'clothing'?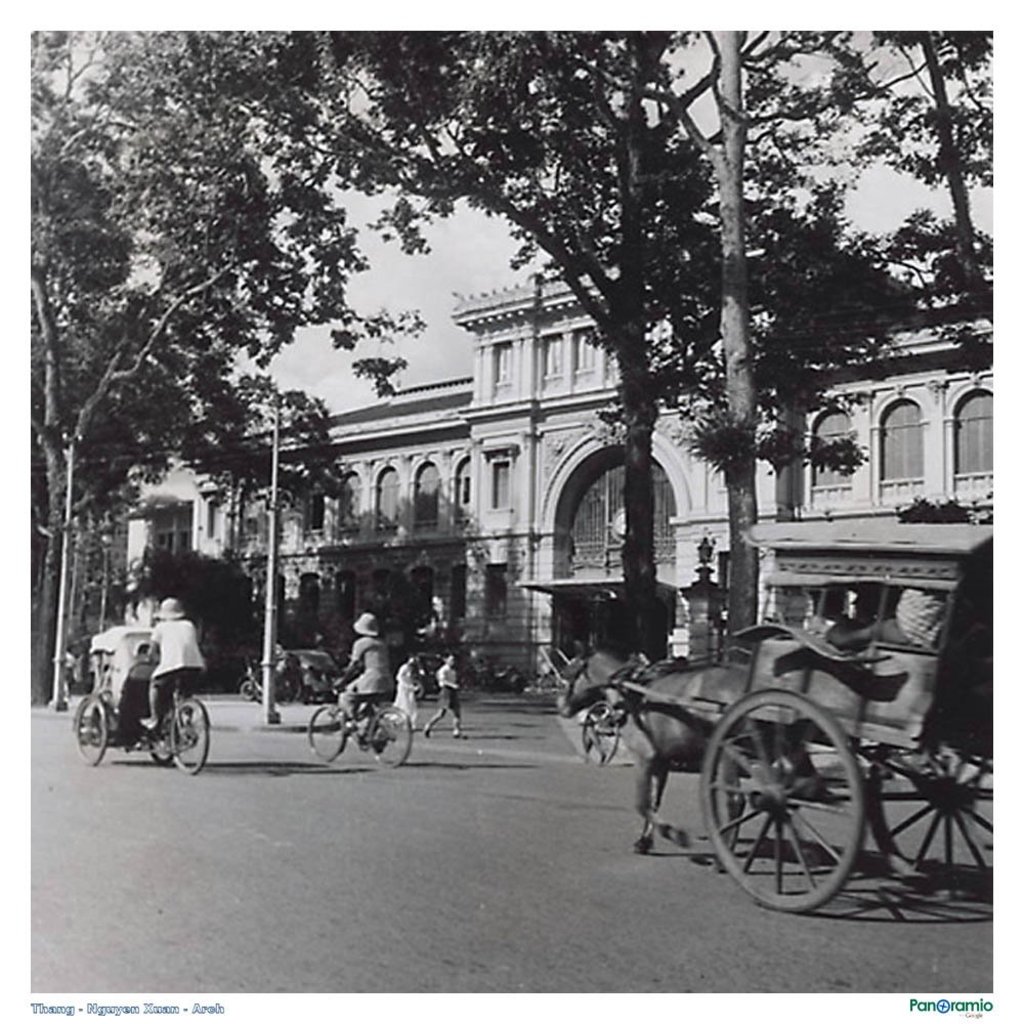
336,636,395,720
